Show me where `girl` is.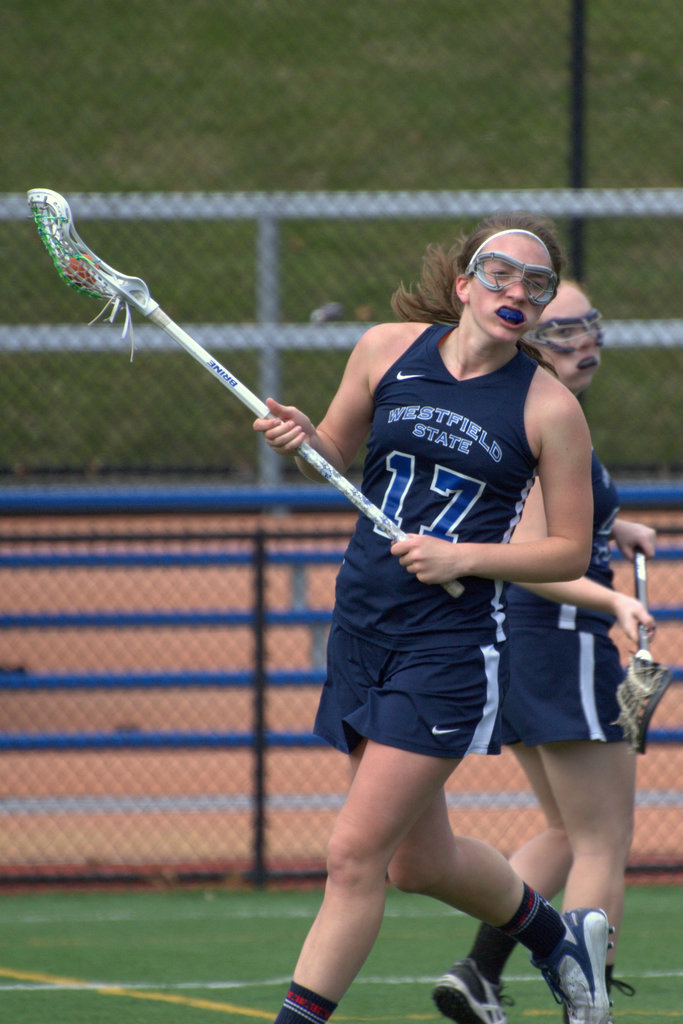
`girl` is at [429, 278, 662, 1023].
